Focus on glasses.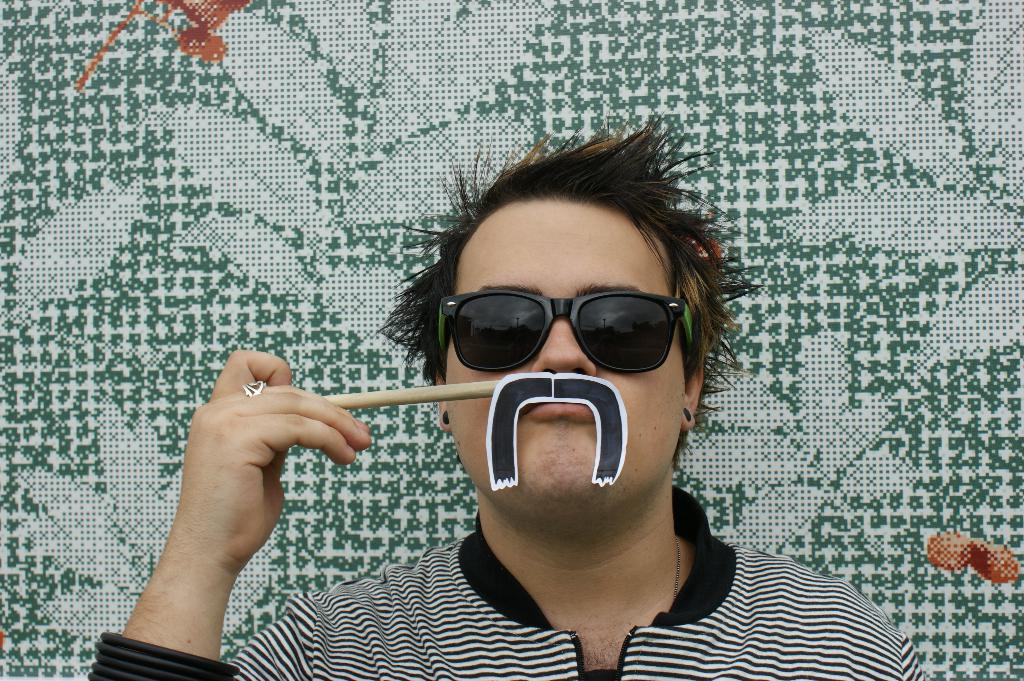
Focused at 423/298/701/399.
